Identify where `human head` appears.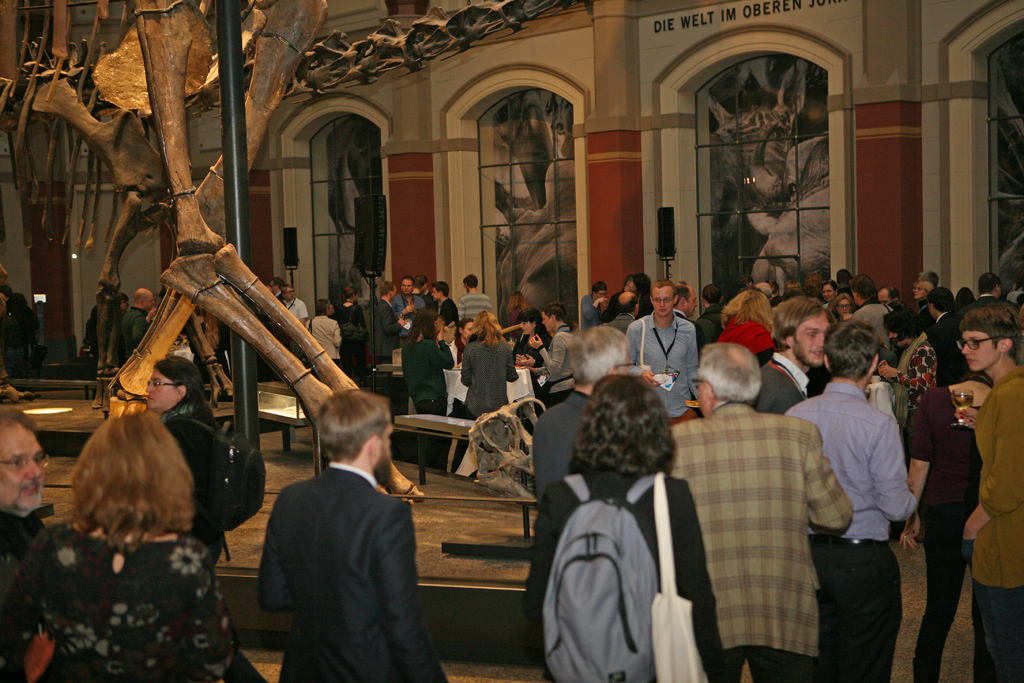
Appears at <box>648,278,678,318</box>.
